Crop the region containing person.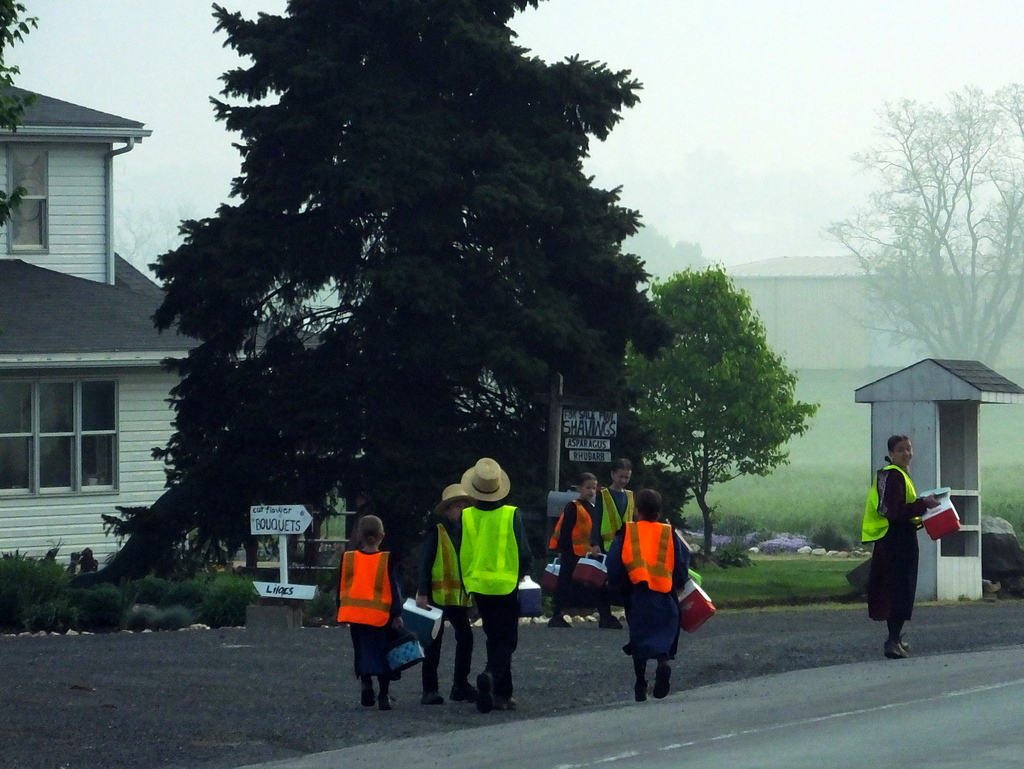
Crop region: <box>333,518,401,715</box>.
